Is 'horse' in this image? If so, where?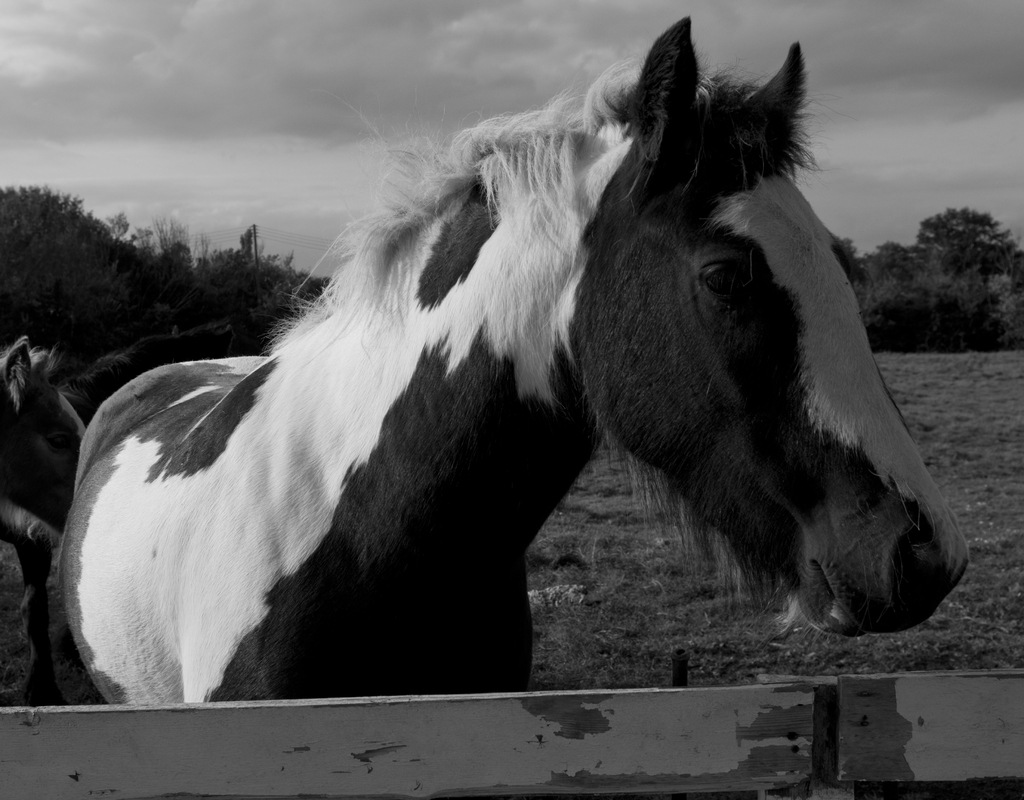
Yes, at [0, 316, 234, 709].
